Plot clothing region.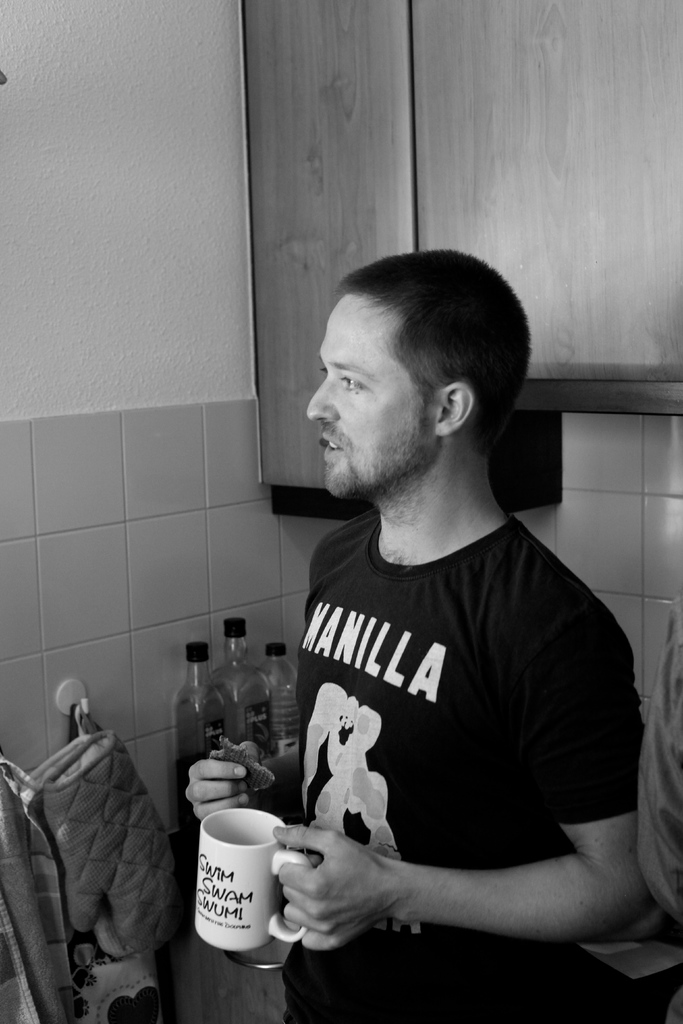
Plotted at (x1=627, y1=602, x2=682, y2=1023).
